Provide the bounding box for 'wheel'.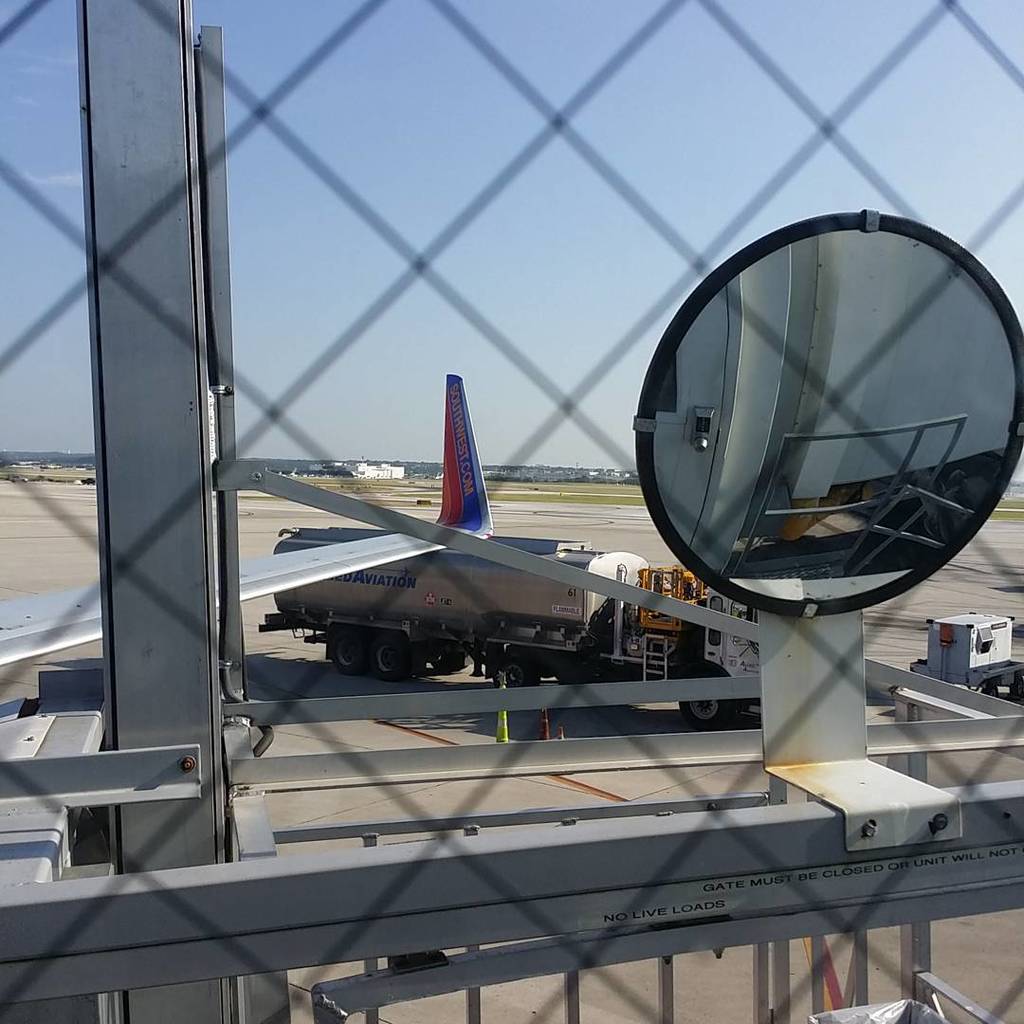
980:685:999:697.
